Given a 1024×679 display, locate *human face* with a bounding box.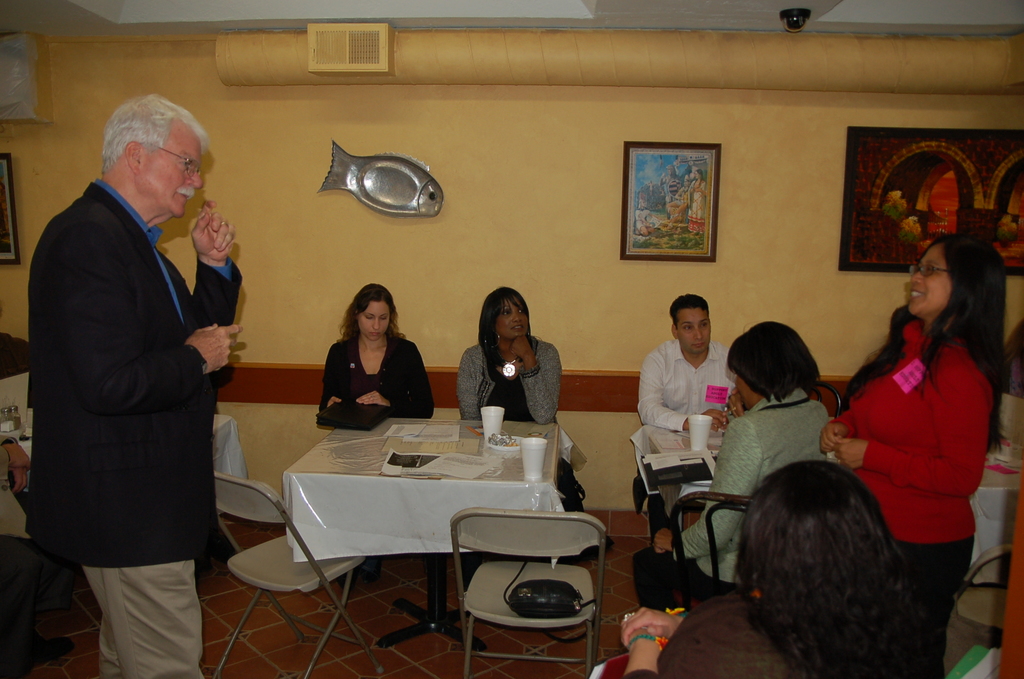
Located: [left=499, top=297, right=530, bottom=341].
